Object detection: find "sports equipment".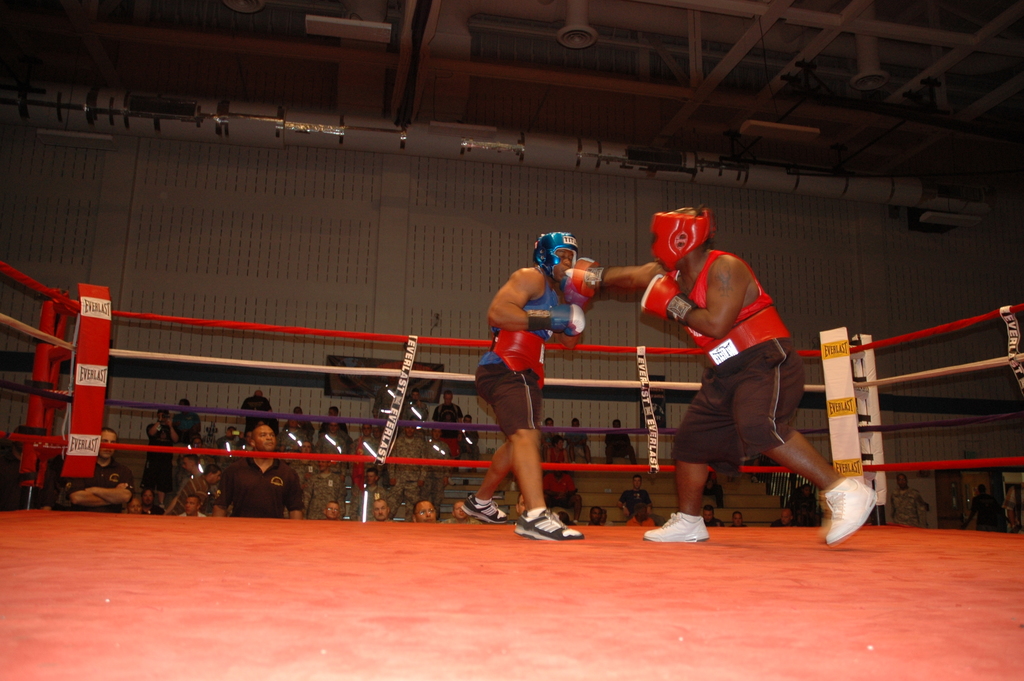
{"left": 565, "top": 262, "right": 605, "bottom": 301}.
